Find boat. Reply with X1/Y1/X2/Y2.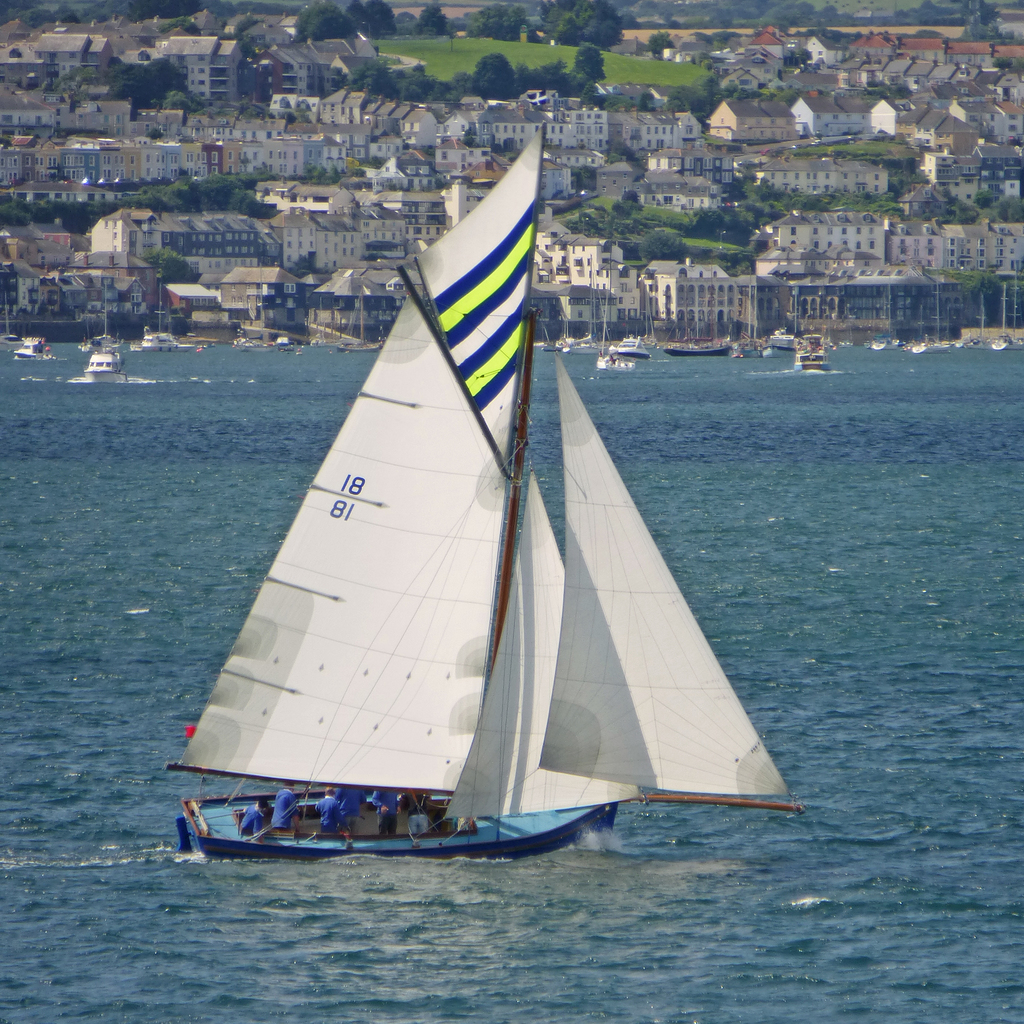
150/104/796/893.
